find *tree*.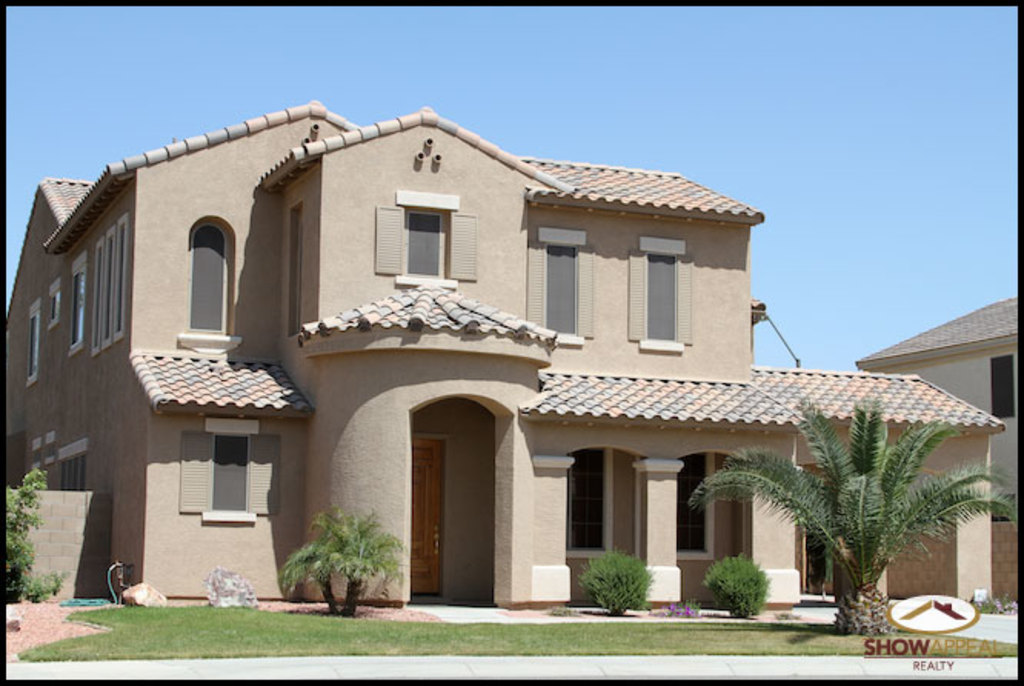
crop(288, 505, 406, 611).
